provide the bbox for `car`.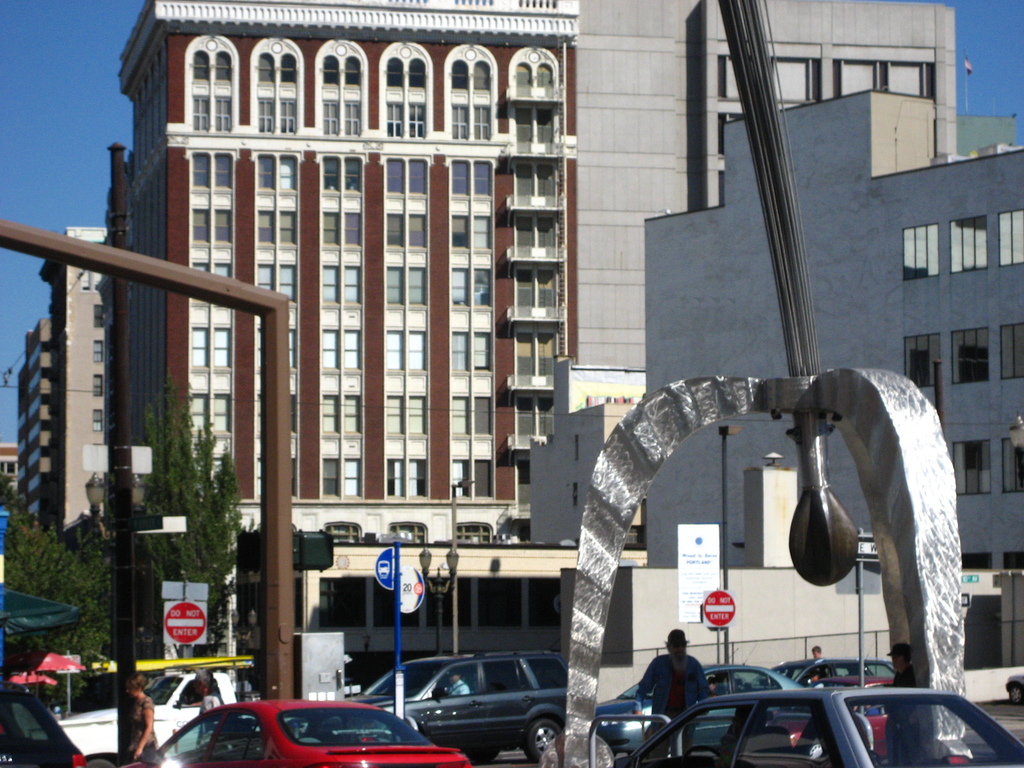
rect(136, 696, 473, 767).
